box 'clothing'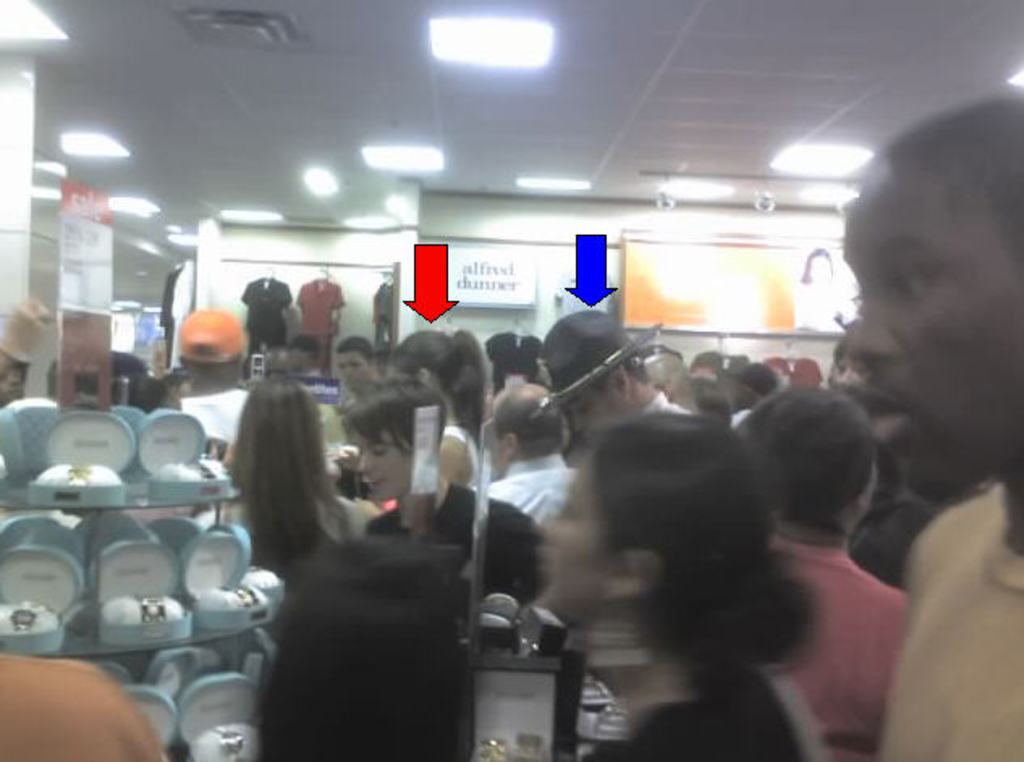
[x1=762, y1=480, x2=920, y2=739]
